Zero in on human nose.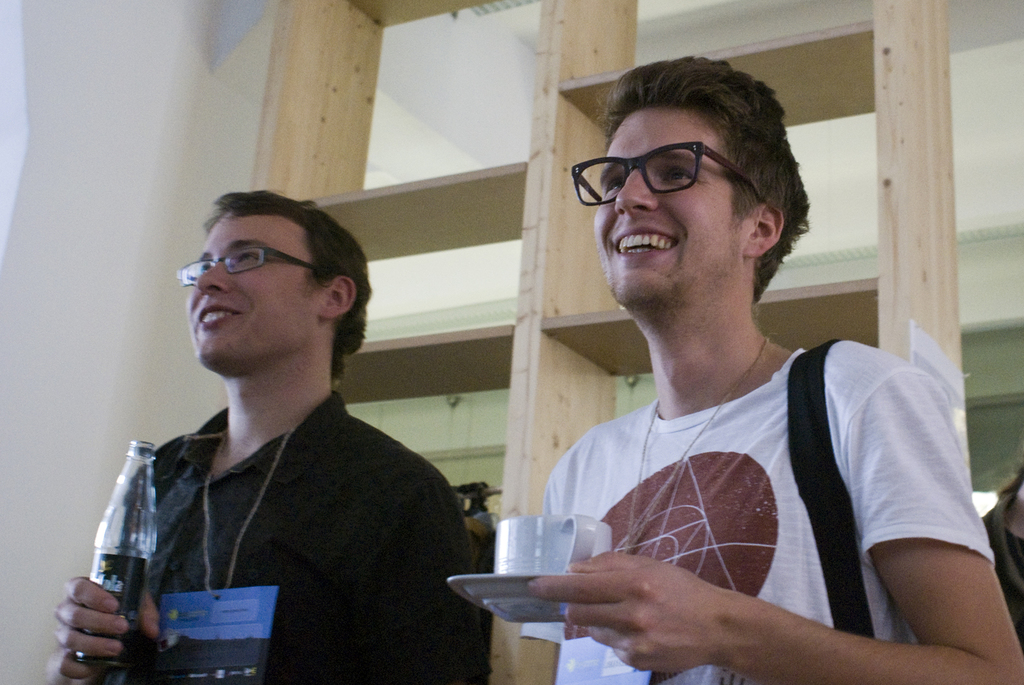
Zeroed in: select_region(197, 258, 232, 293).
